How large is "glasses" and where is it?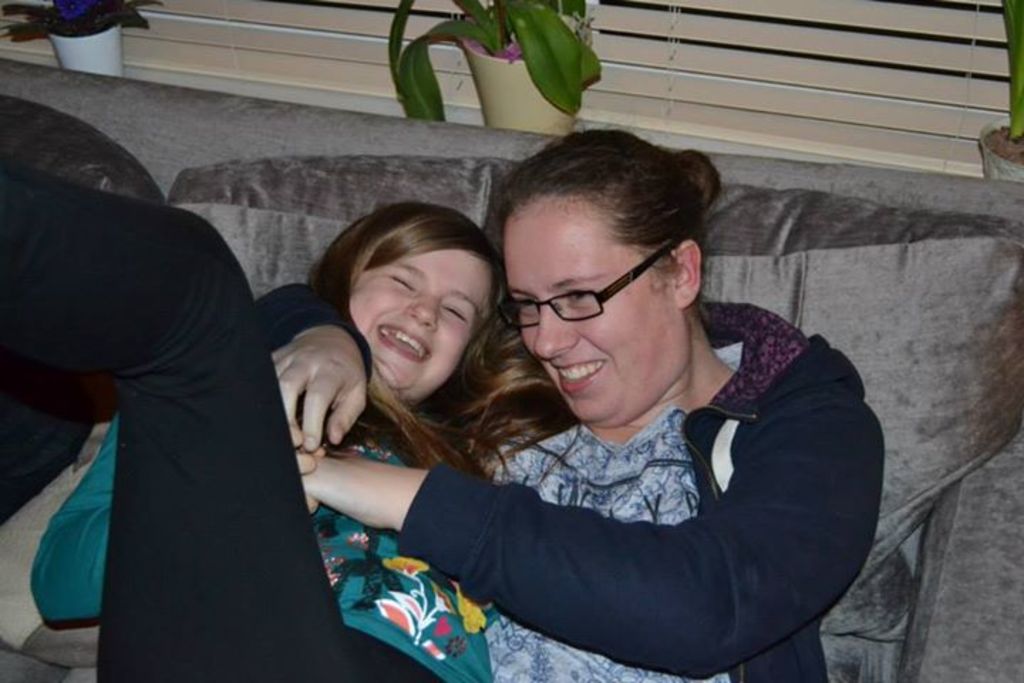
Bounding box: (508, 269, 677, 324).
